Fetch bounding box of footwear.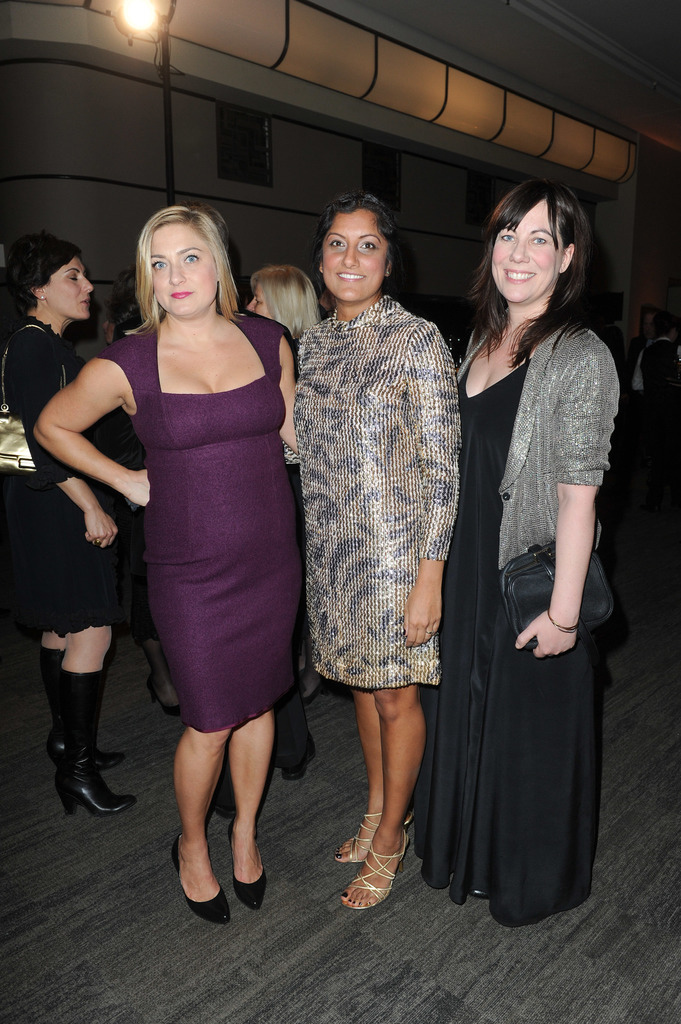
Bbox: 176, 841, 228, 935.
